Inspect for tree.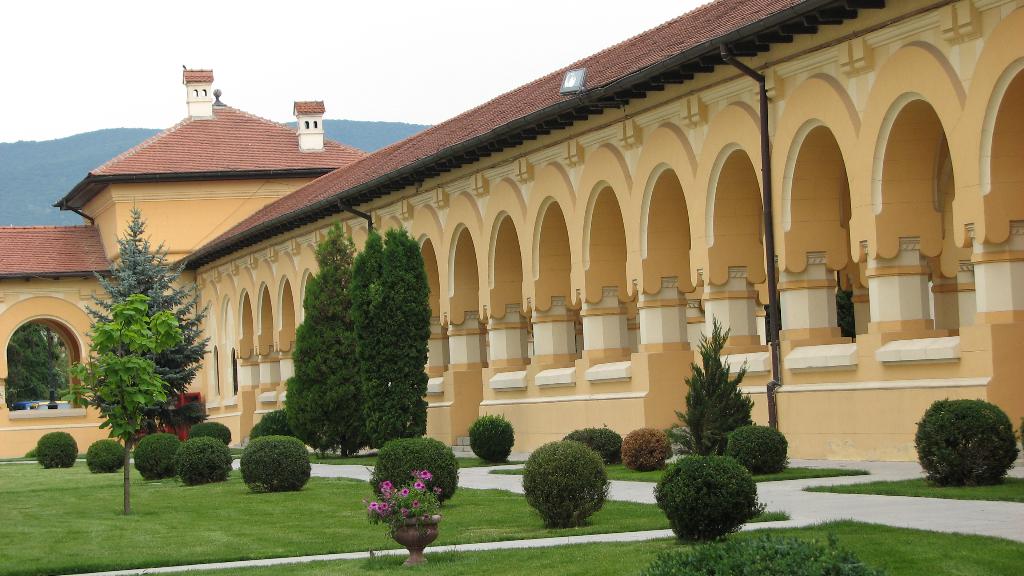
Inspection: 76:291:177:504.
